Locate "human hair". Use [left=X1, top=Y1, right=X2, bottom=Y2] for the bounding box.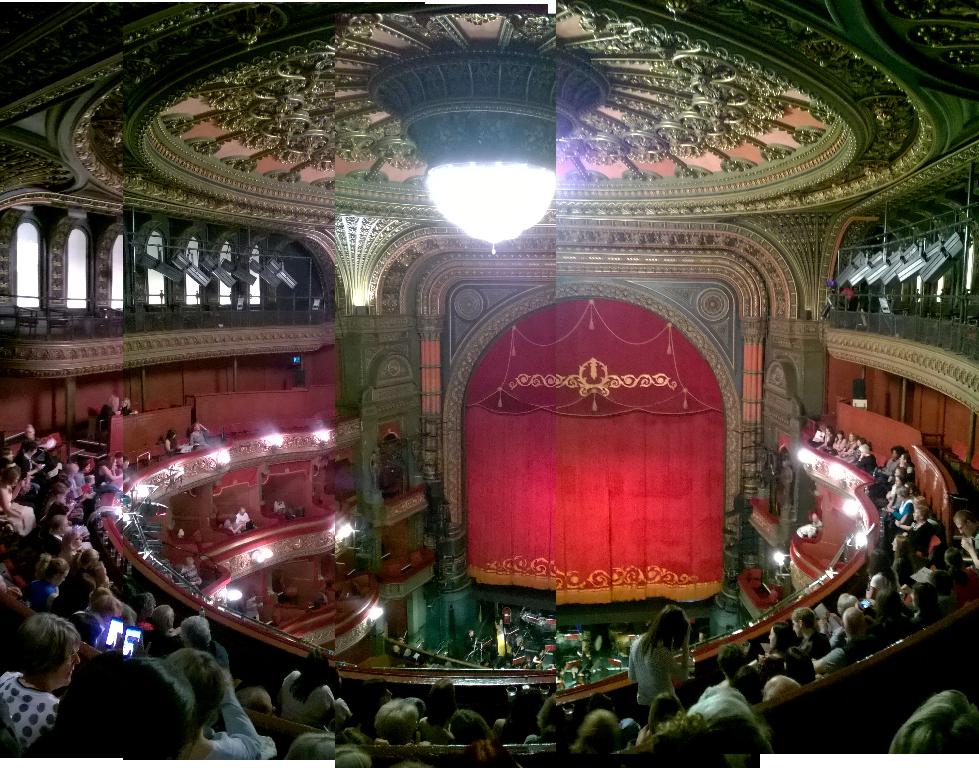
[left=693, top=692, right=770, bottom=733].
